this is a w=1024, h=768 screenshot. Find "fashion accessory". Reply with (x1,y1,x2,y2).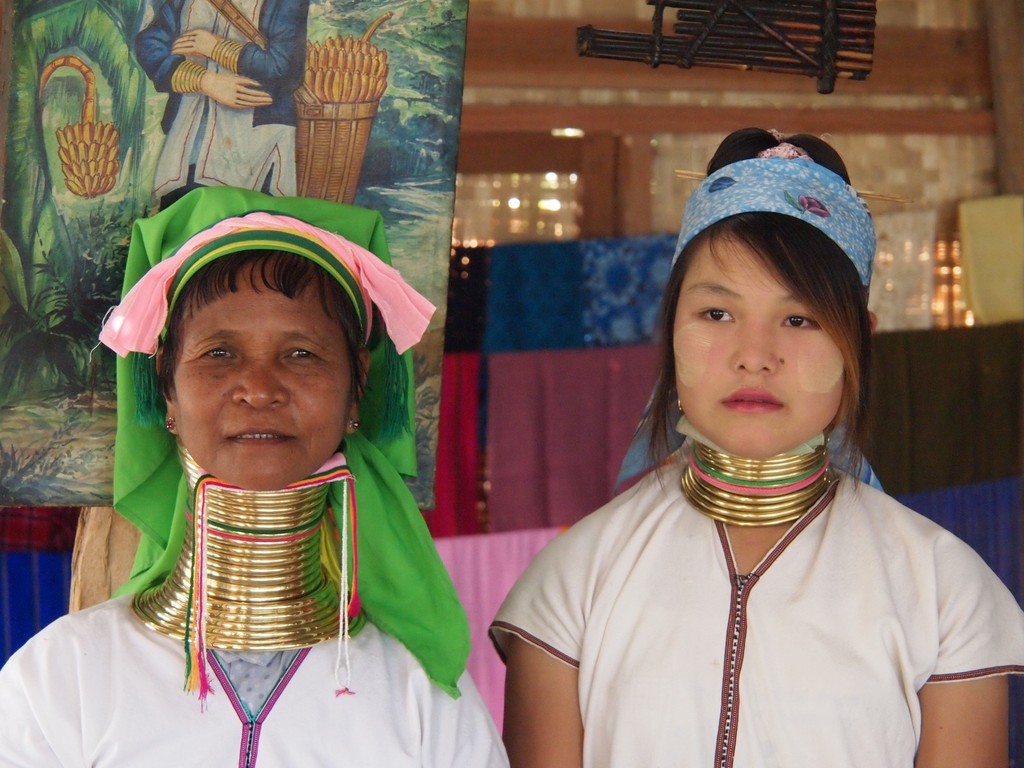
(674,438,831,528).
